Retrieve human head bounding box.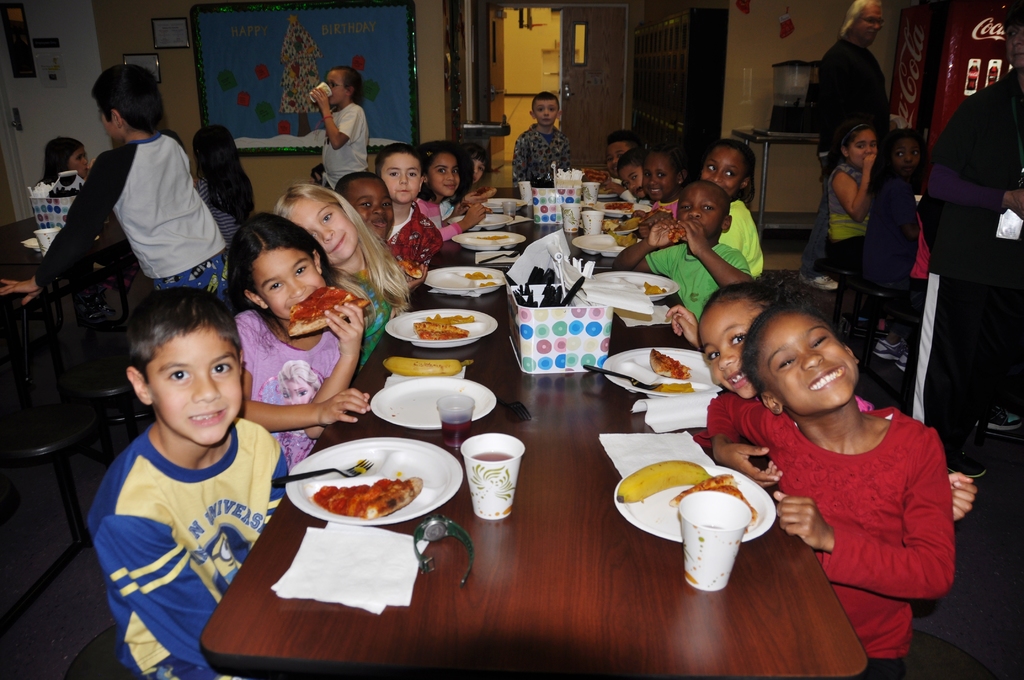
Bounding box: (324, 68, 361, 109).
